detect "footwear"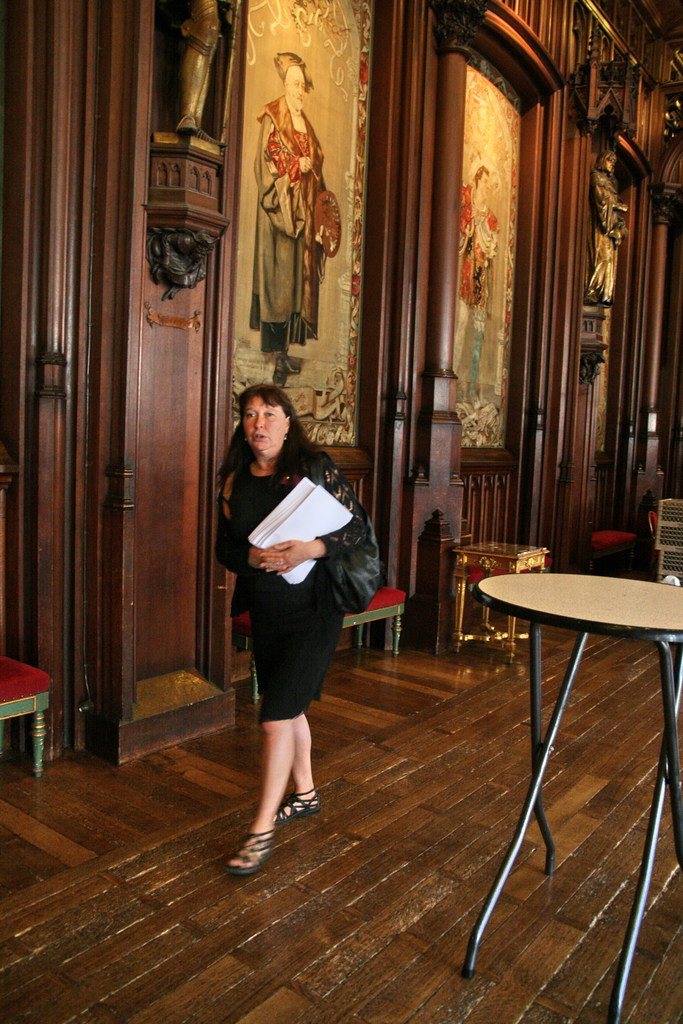
box(231, 813, 289, 884)
